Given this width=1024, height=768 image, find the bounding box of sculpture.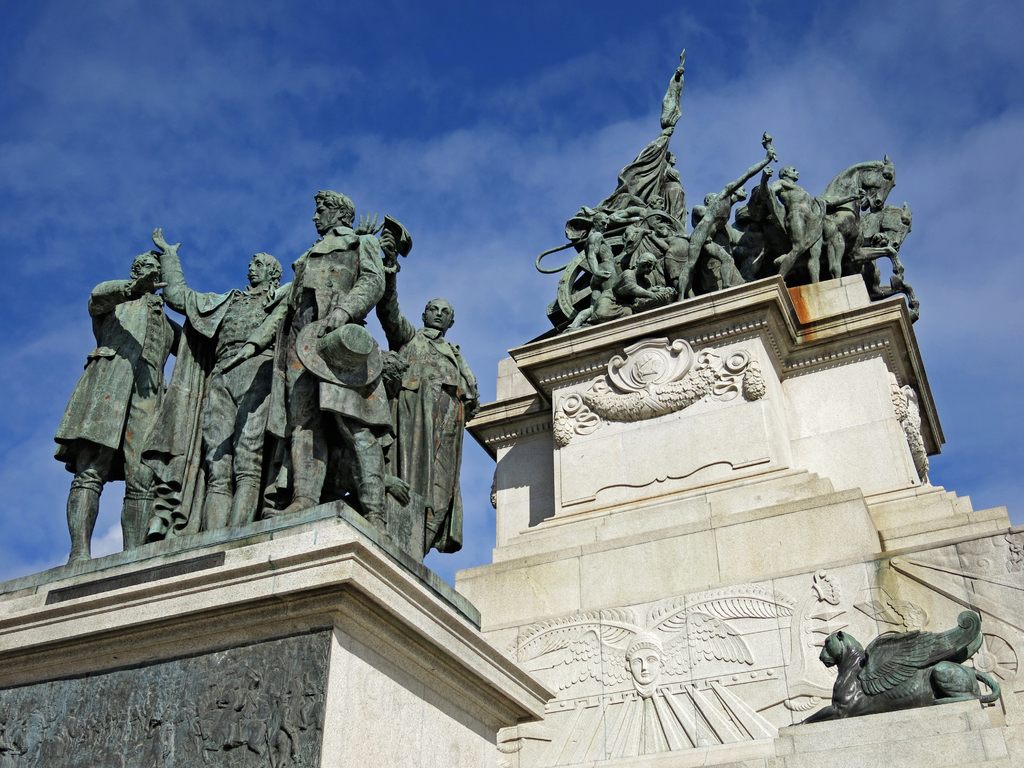
<region>390, 213, 485, 554</region>.
